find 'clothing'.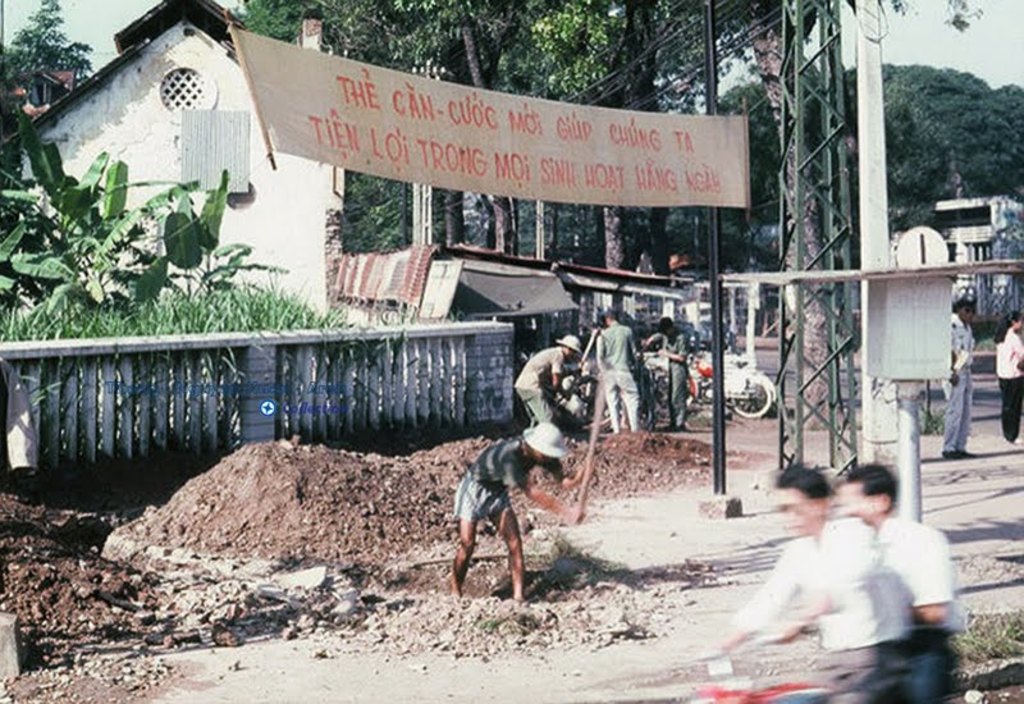
Rect(654, 330, 690, 426).
